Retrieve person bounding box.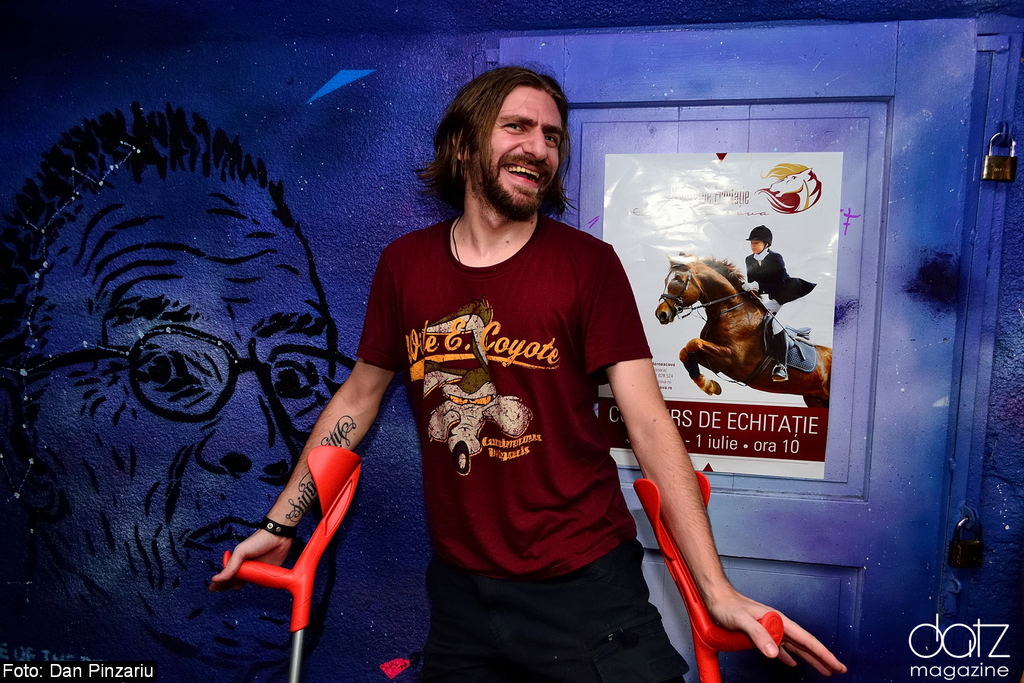
Bounding box: [x1=742, y1=225, x2=815, y2=380].
